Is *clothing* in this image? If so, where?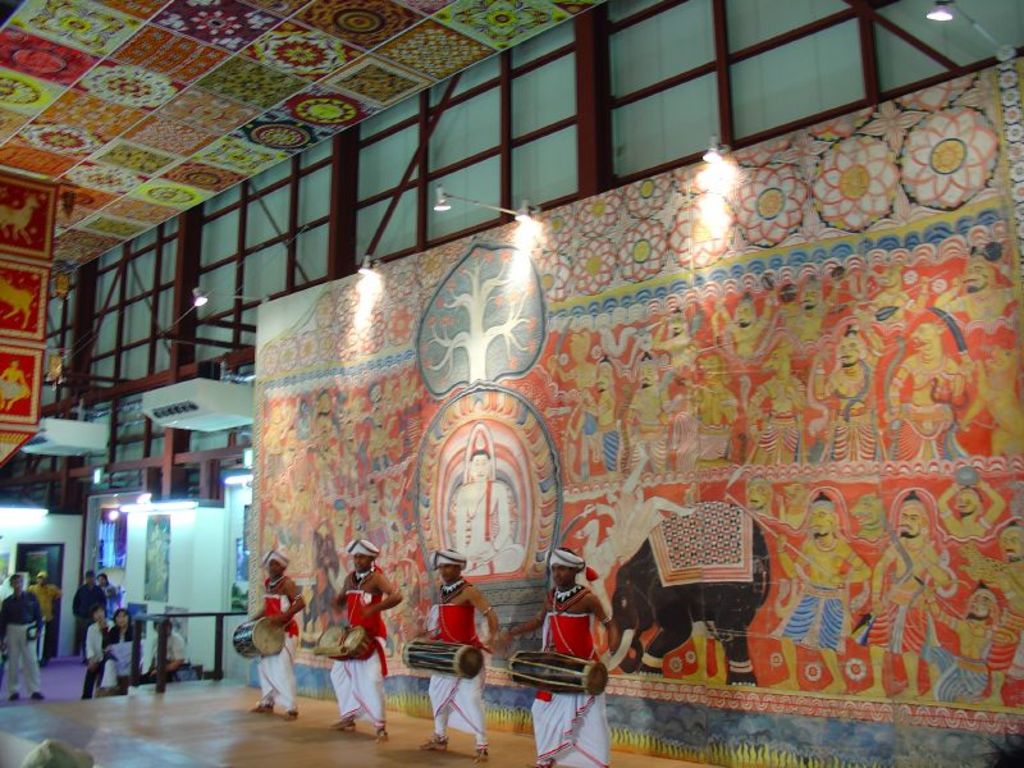
Yes, at rect(87, 614, 108, 657).
